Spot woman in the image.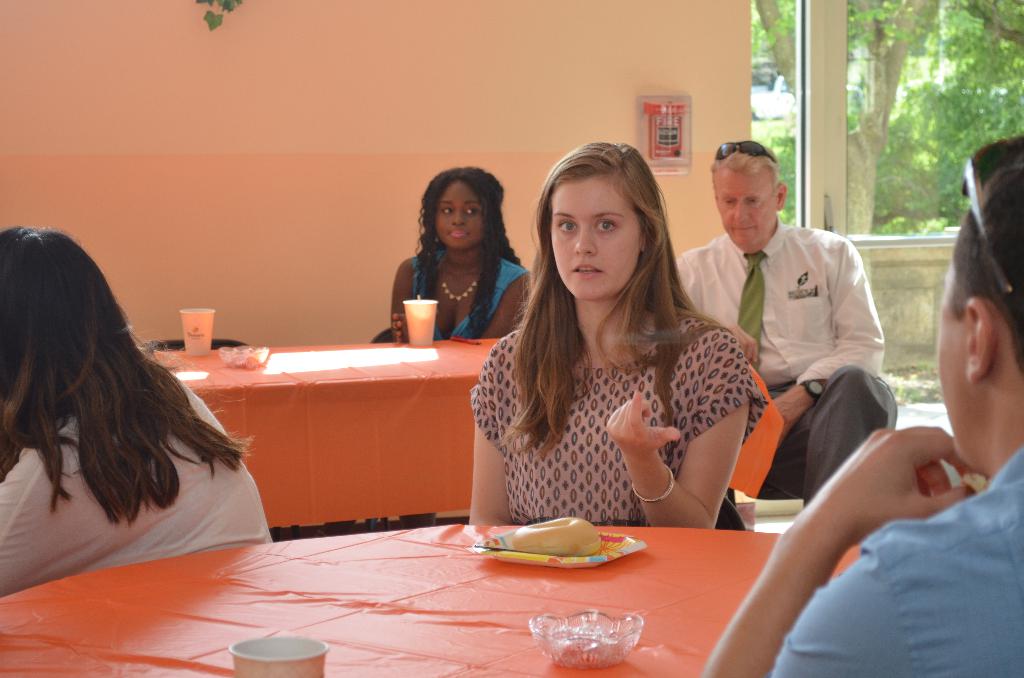
woman found at left=387, top=163, right=535, bottom=341.
